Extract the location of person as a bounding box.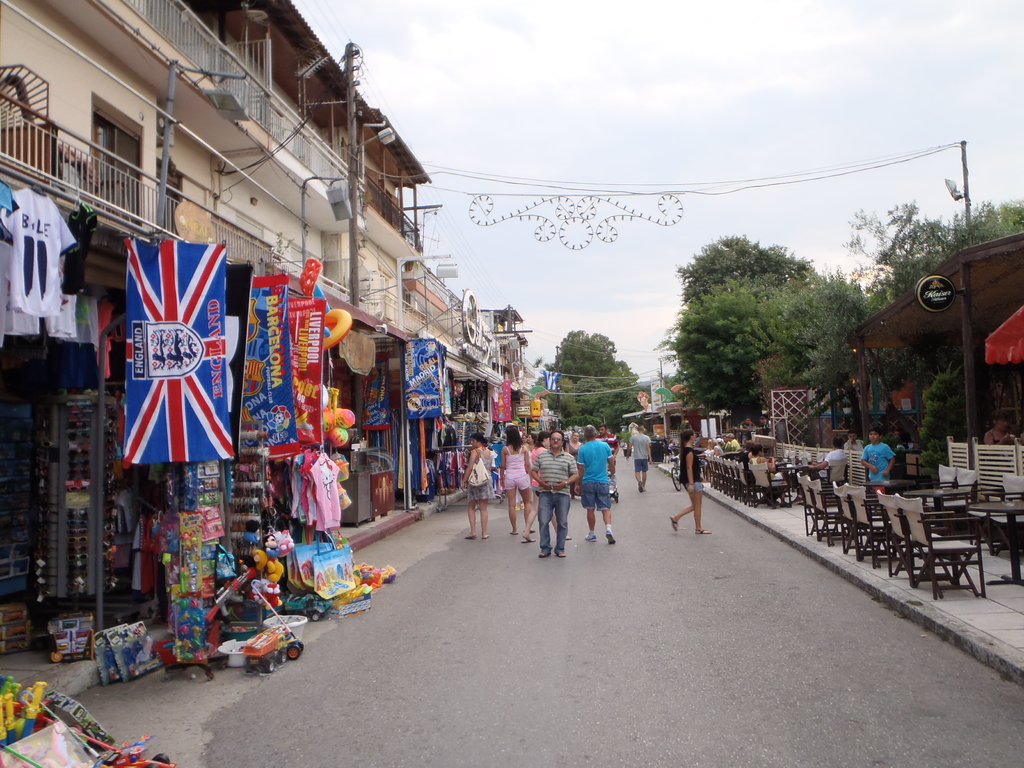
(857,427,897,482).
